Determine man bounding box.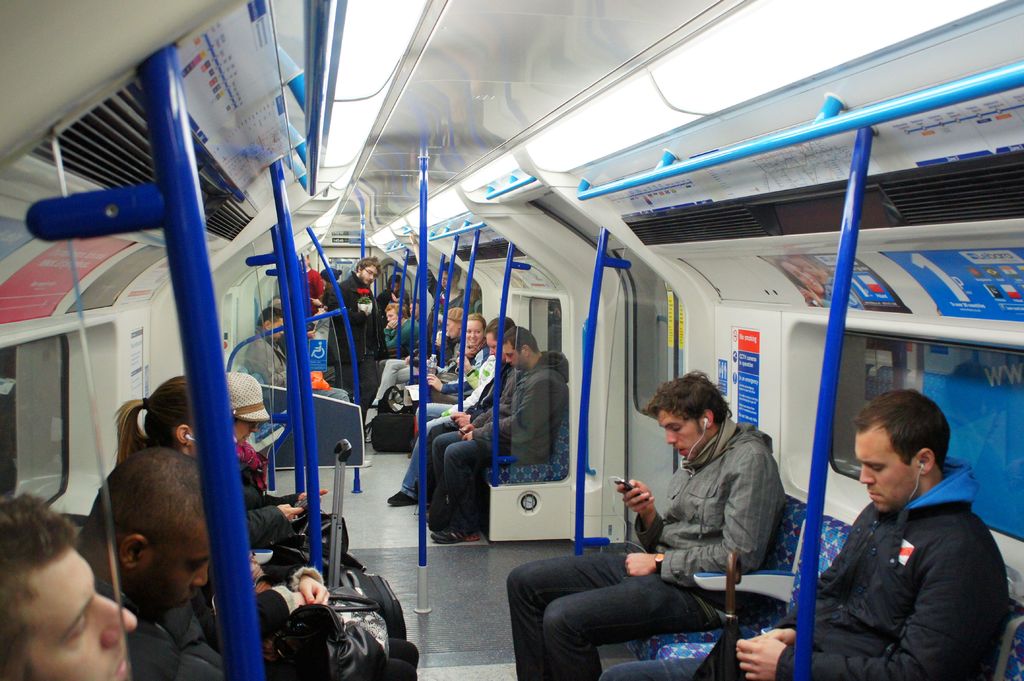
Determined: [x1=434, y1=319, x2=572, y2=544].
